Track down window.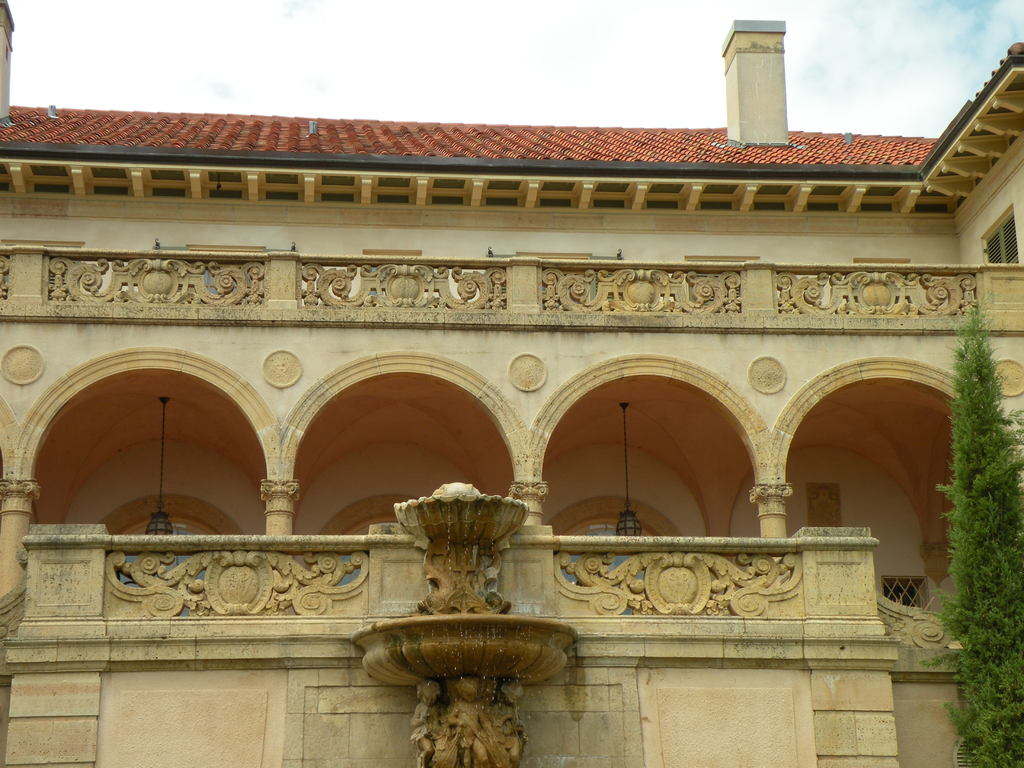
Tracked to 880,574,931,611.
